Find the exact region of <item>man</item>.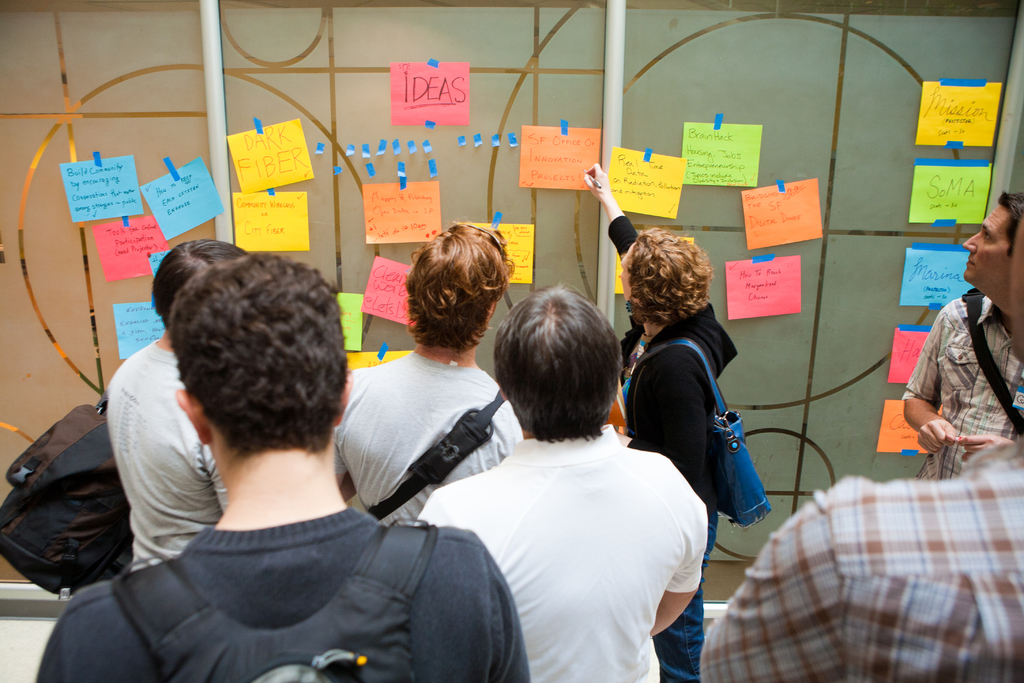
Exact region: {"left": 414, "top": 283, "right": 706, "bottom": 682}.
